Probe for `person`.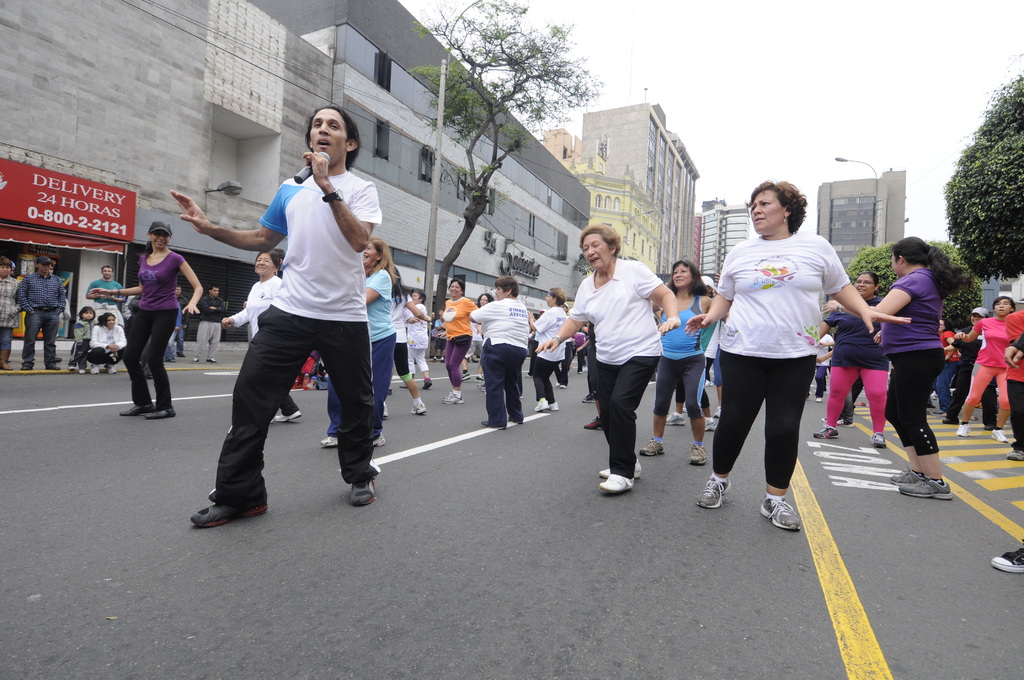
Probe result: (180, 100, 378, 533).
